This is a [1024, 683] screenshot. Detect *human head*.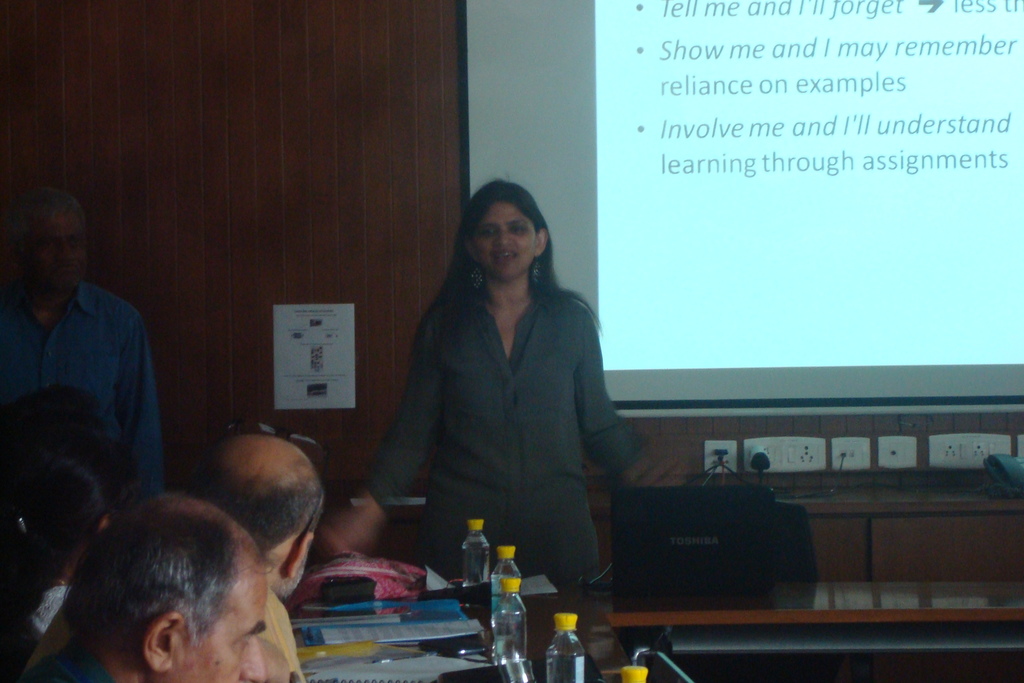
select_region(40, 506, 288, 682).
